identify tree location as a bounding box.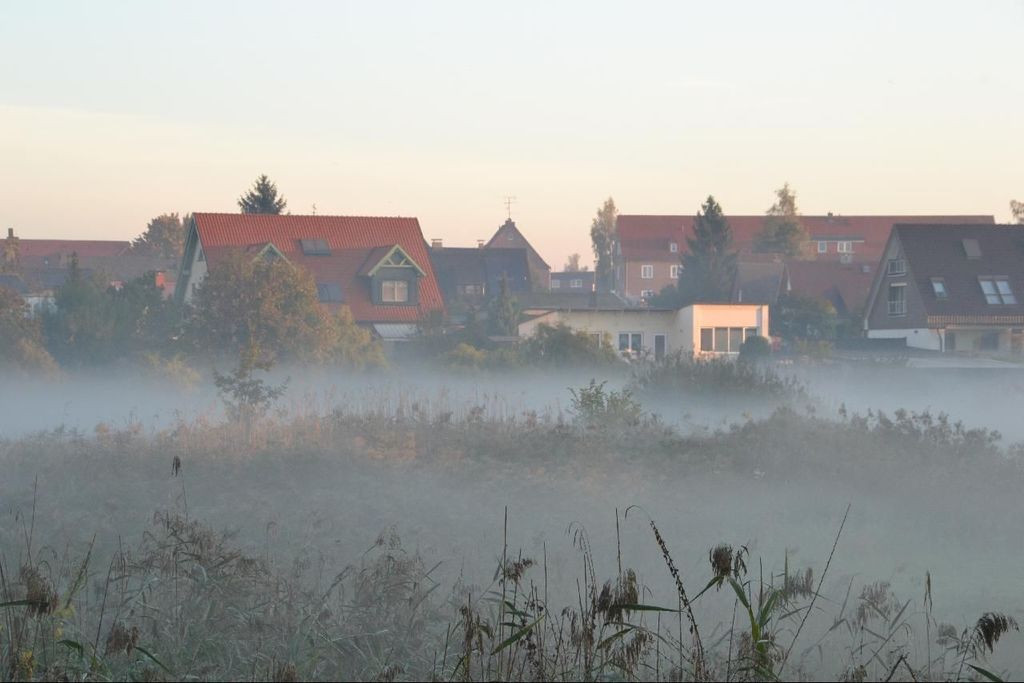
660 194 735 302.
